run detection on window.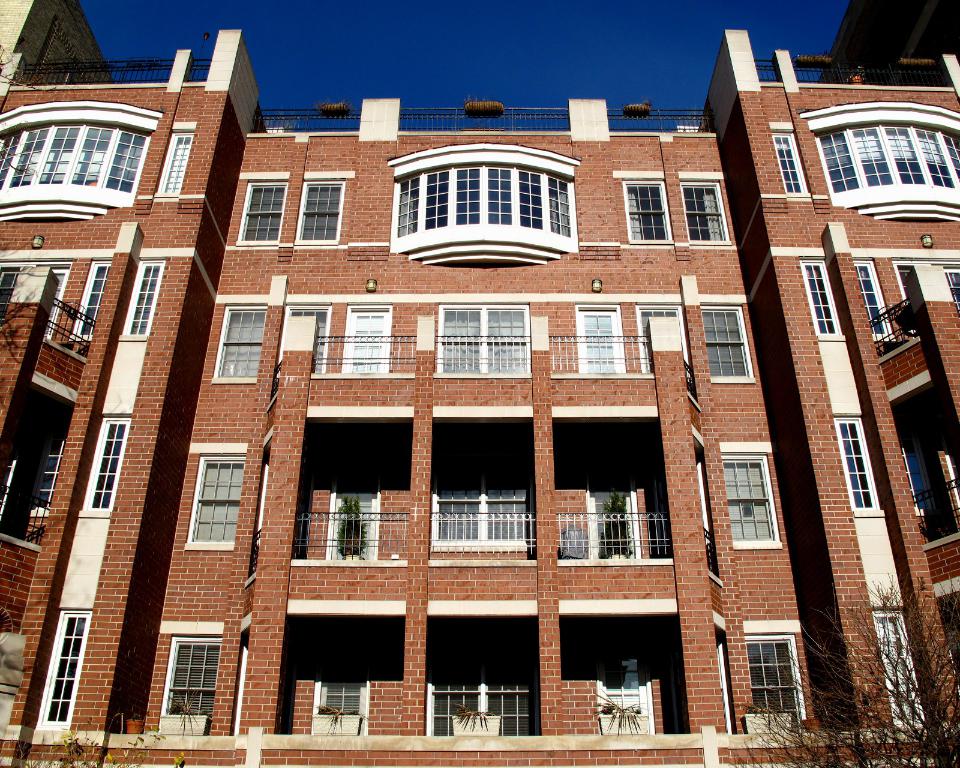
Result: locate(440, 298, 524, 376).
